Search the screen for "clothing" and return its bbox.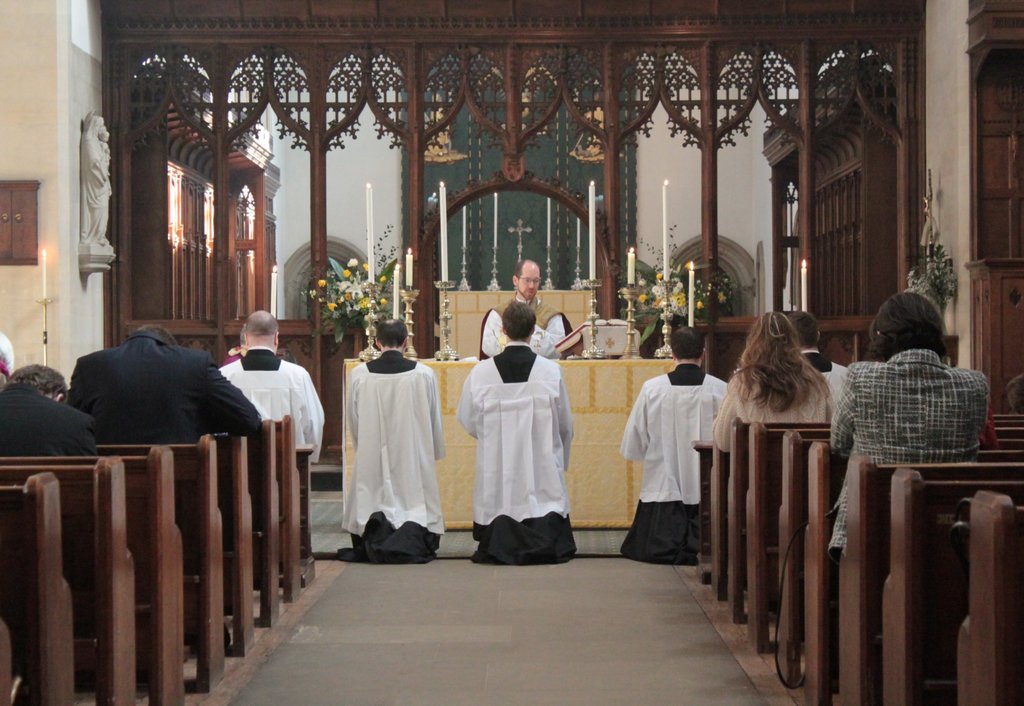
Found: crop(61, 332, 260, 442).
